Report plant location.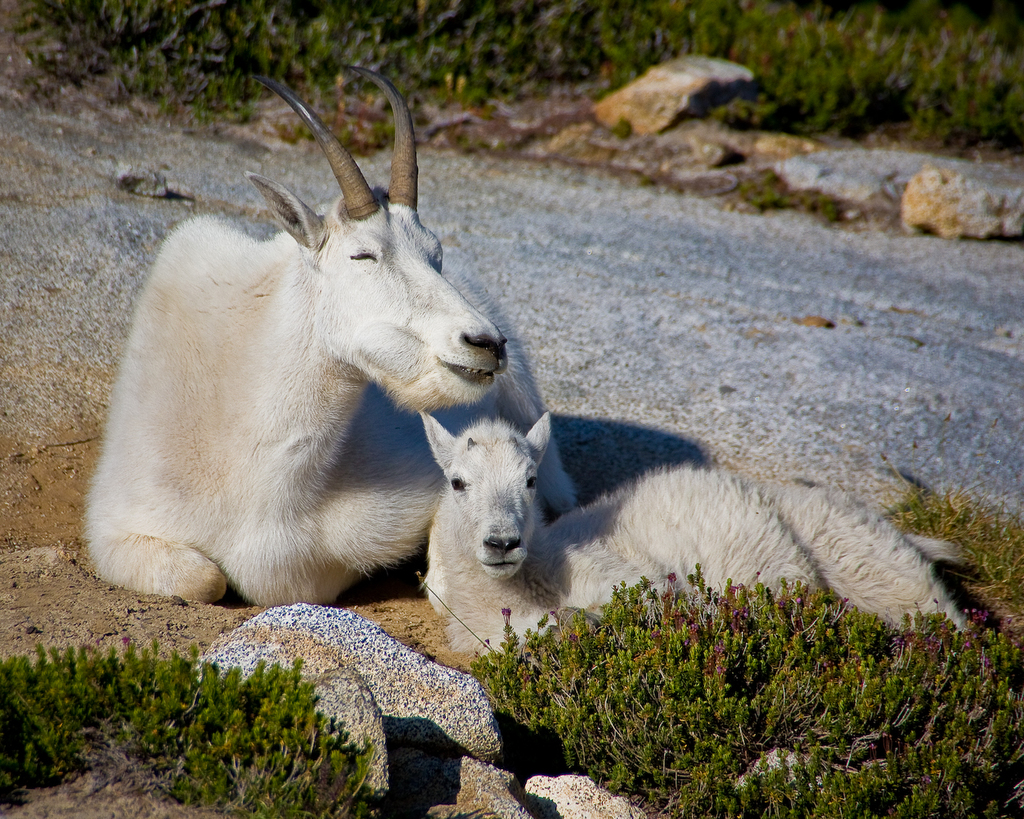
Report: locate(689, 0, 743, 70).
